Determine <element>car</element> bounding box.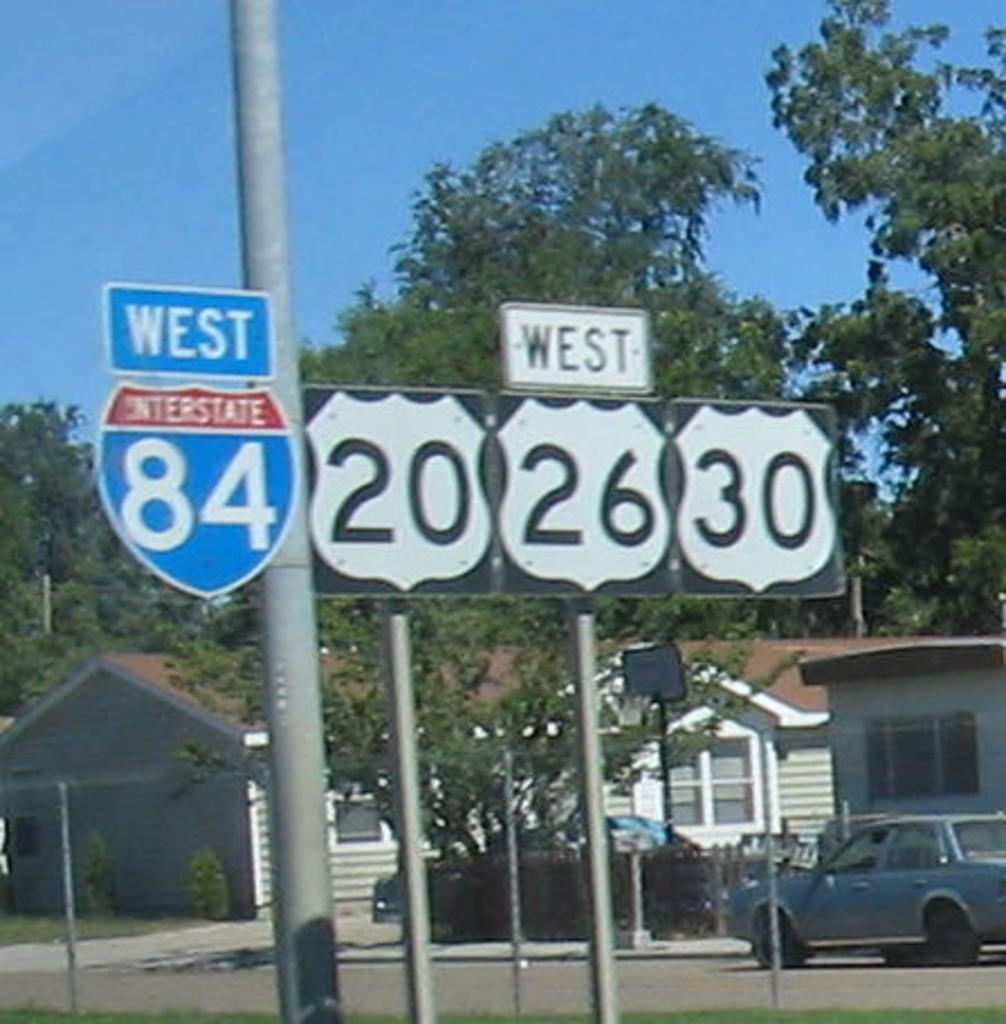
Determined: 368/802/743/925.
